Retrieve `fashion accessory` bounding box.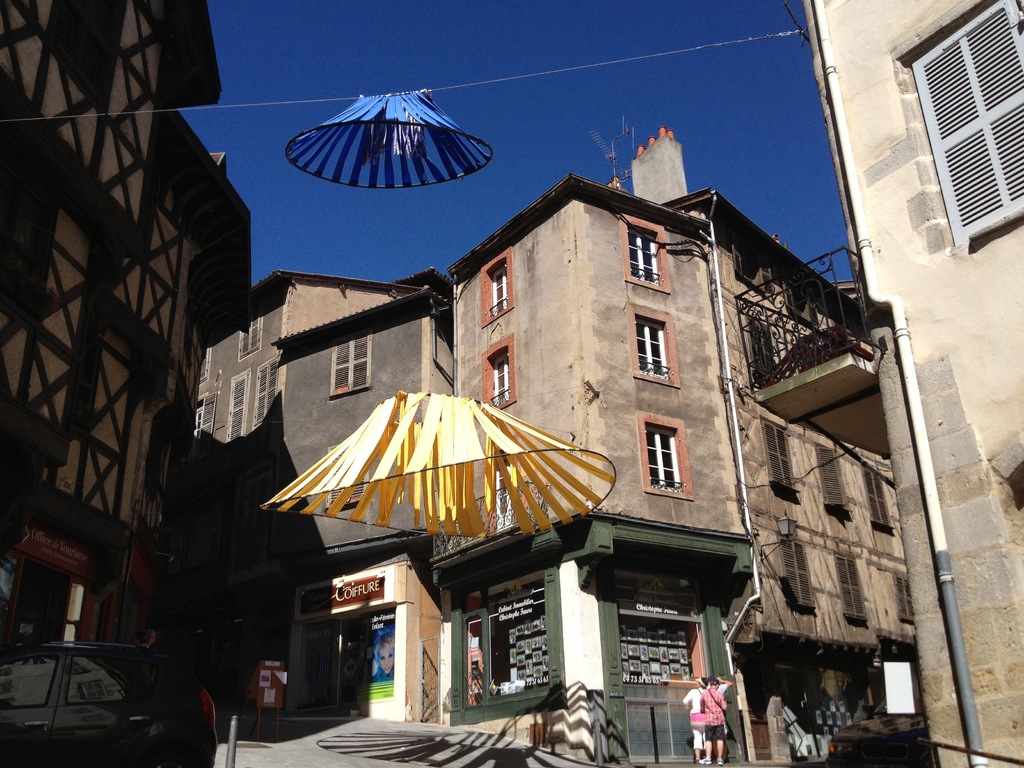
Bounding box: box=[695, 687, 703, 697].
